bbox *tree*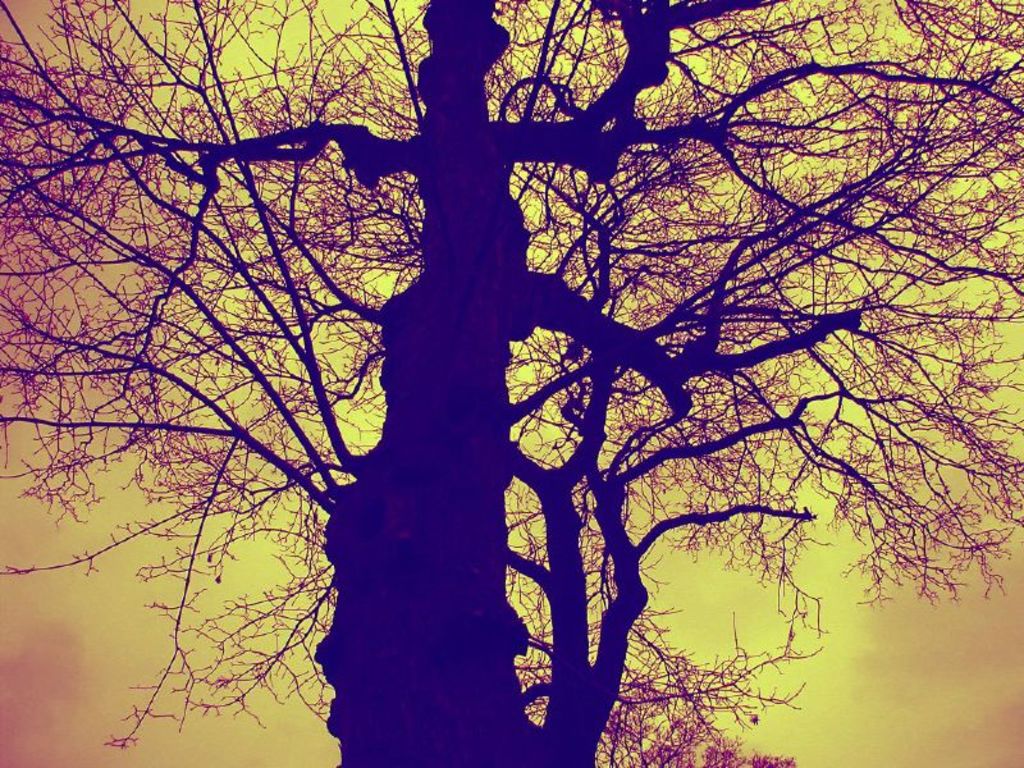
0:3:1007:756
